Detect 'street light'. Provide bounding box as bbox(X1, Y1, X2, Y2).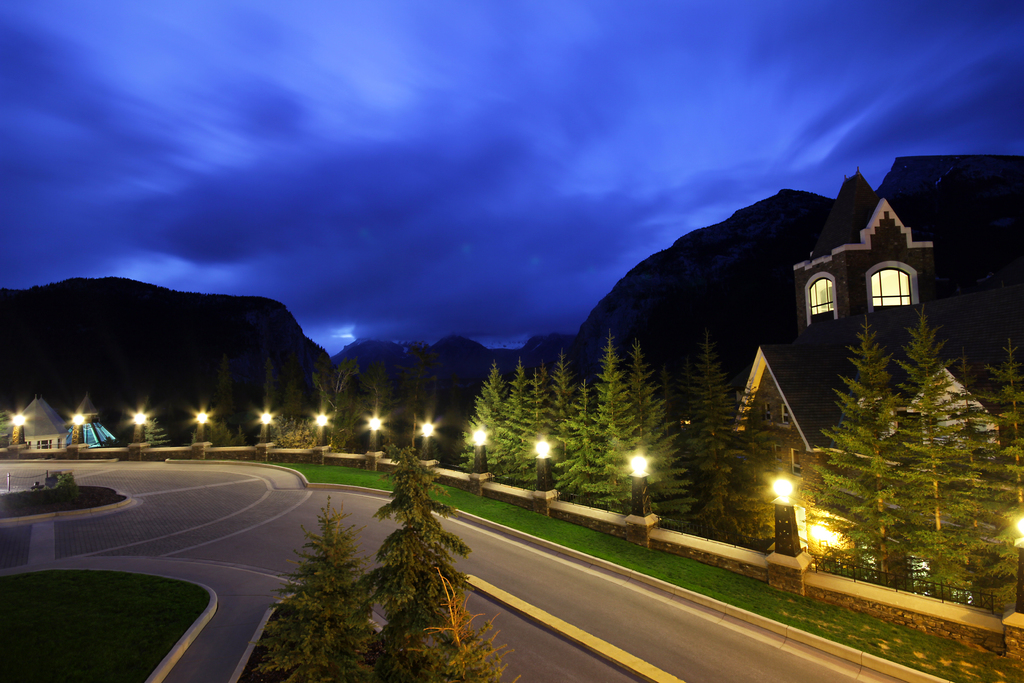
bbox(190, 408, 209, 445).
